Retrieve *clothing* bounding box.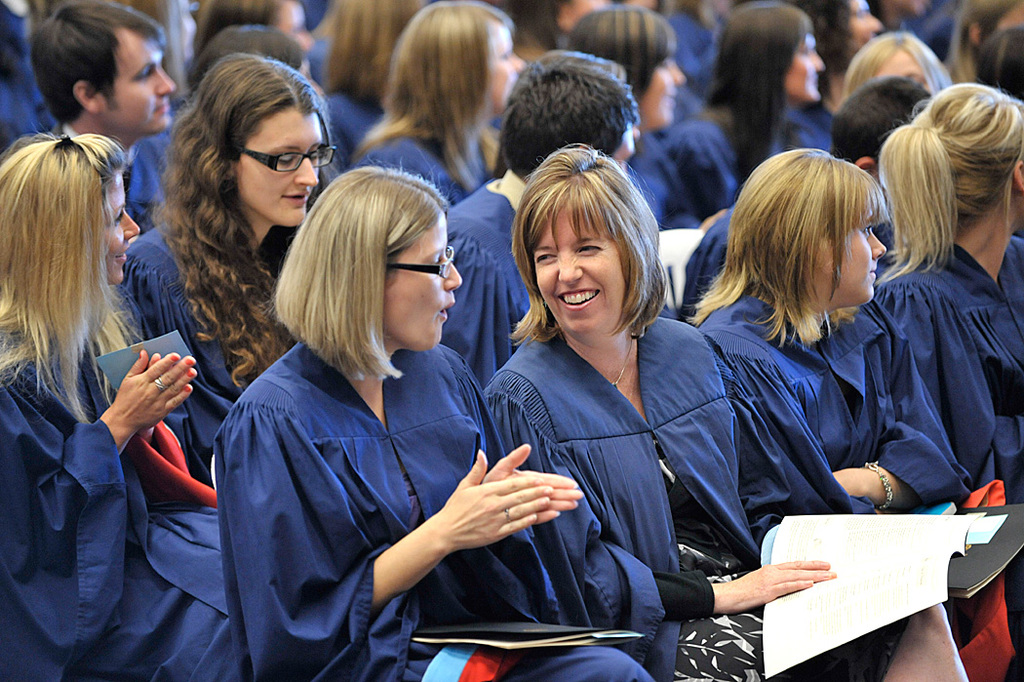
Bounding box: <region>0, 330, 246, 681</region>.
